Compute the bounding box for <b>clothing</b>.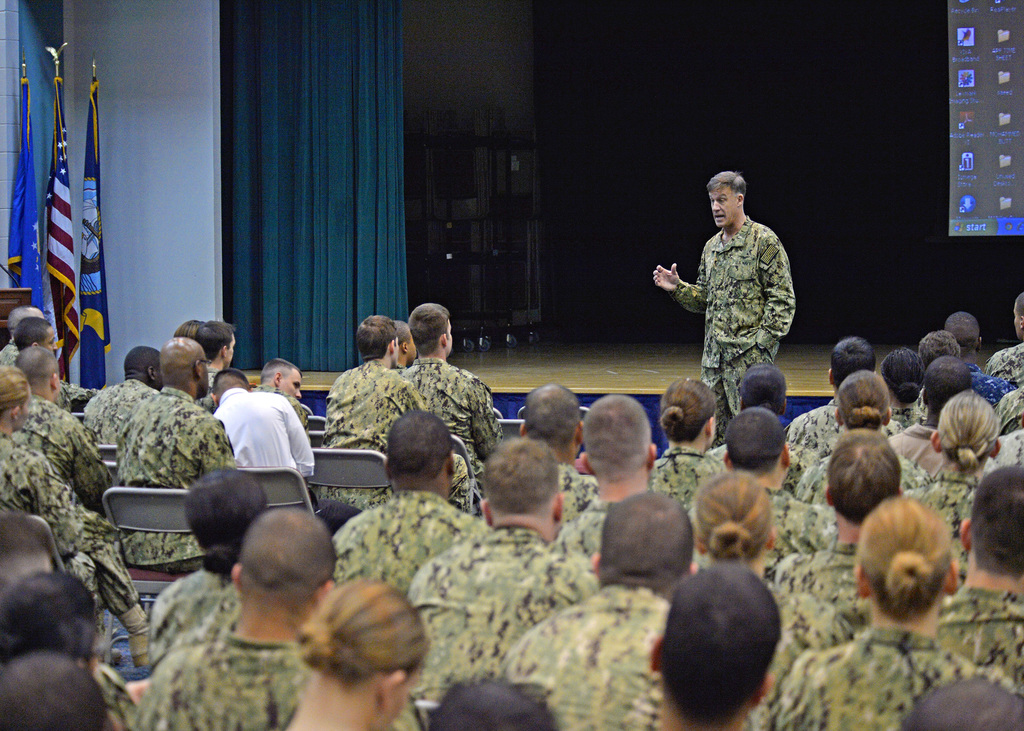
{"left": 0, "top": 427, "right": 94, "bottom": 553}.
